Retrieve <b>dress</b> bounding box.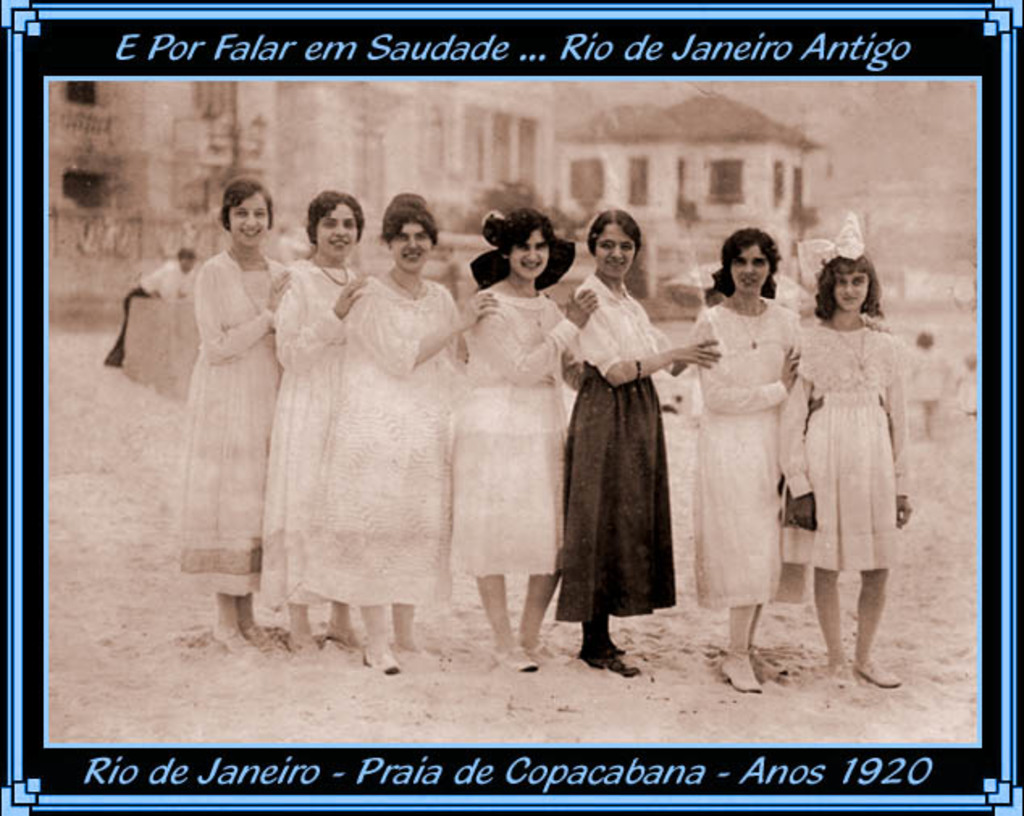
Bounding box: detection(444, 288, 564, 572).
